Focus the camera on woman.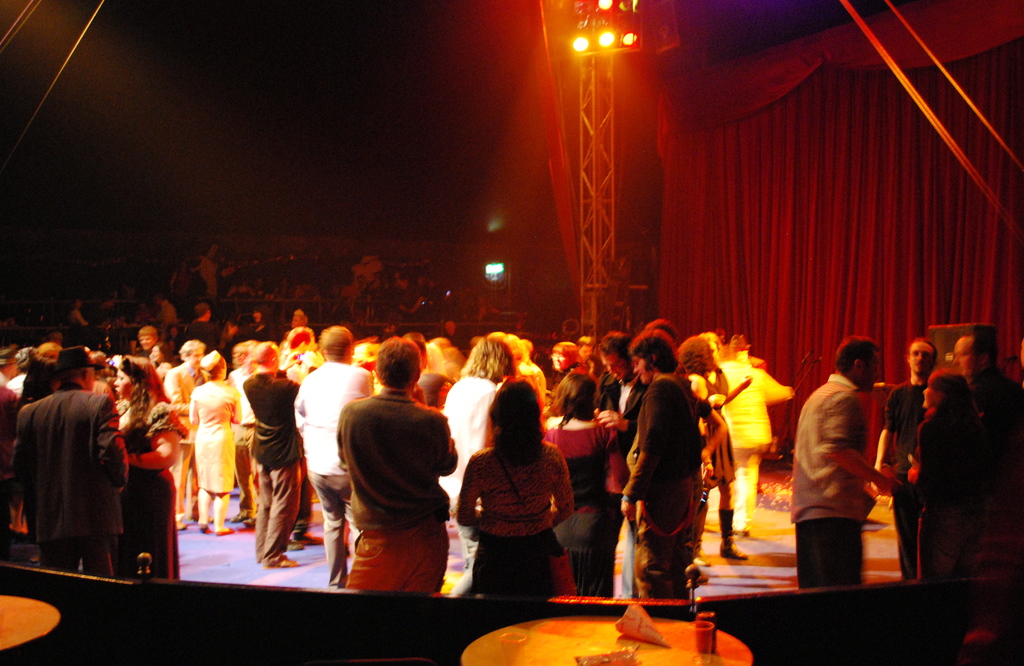
Focus region: box(703, 334, 756, 563).
